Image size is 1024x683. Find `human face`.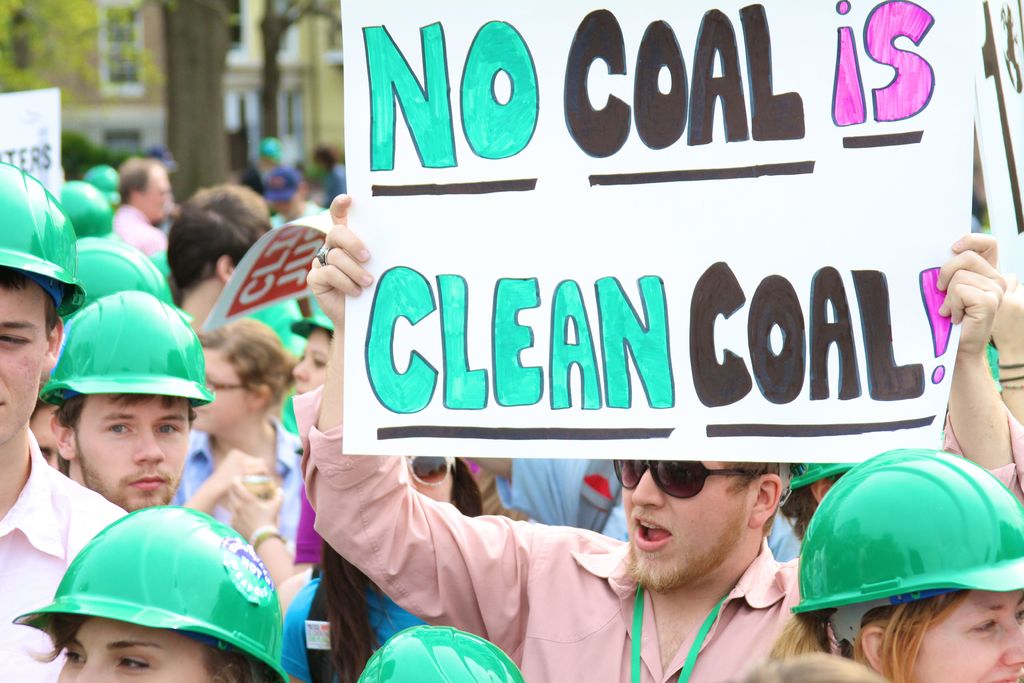
<region>0, 286, 53, 448</region>.
